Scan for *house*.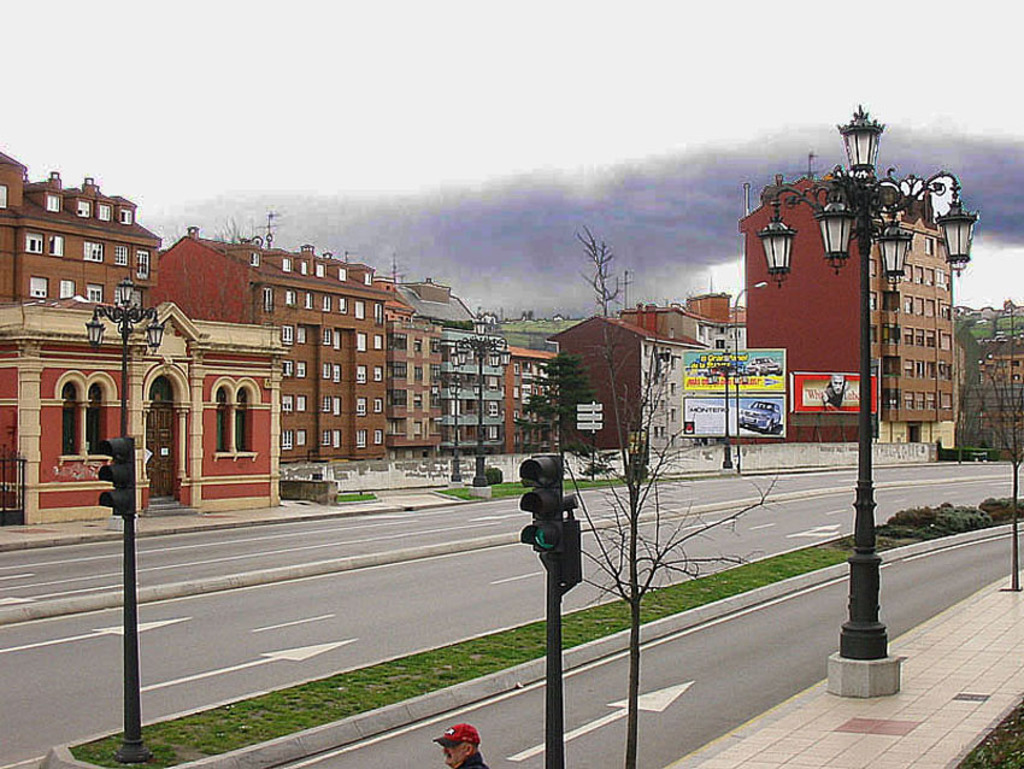
Scan result: (x1=0, y1=151, x2=159, y2=311).
